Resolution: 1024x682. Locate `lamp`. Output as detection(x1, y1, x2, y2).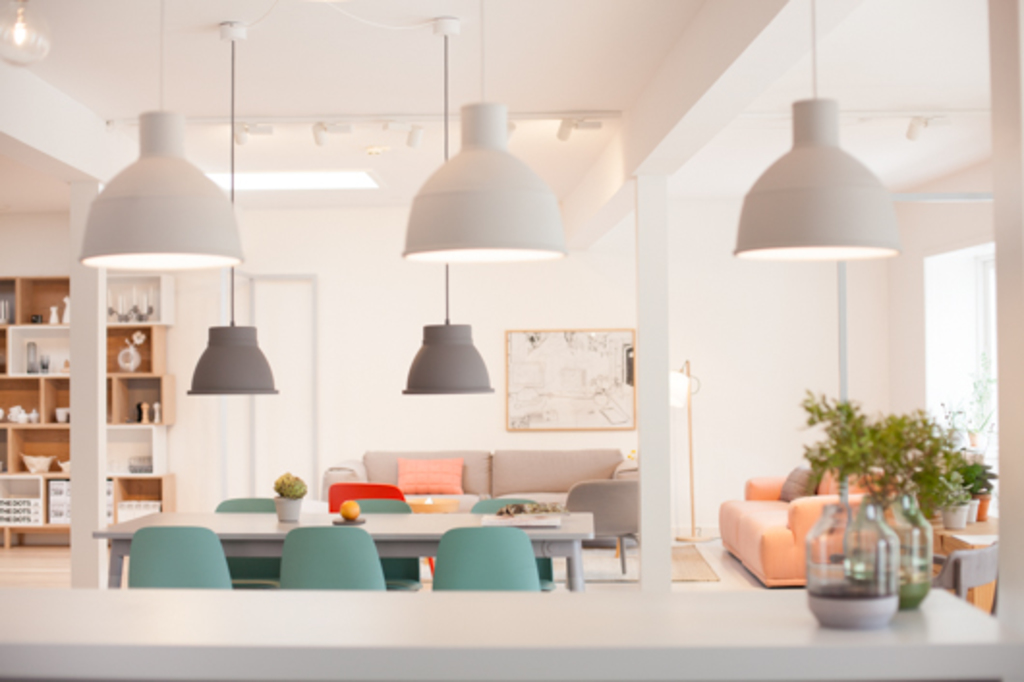
detection(668, 357, 717, 545).
